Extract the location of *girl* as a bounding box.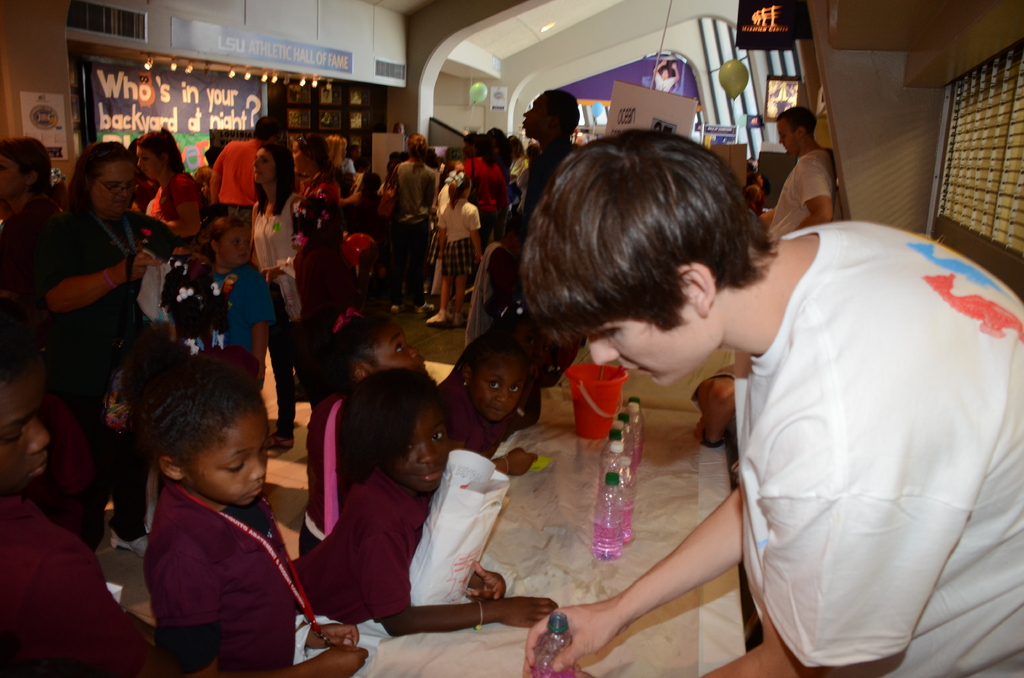
left=292, top=192, right=358, bottom=407.
